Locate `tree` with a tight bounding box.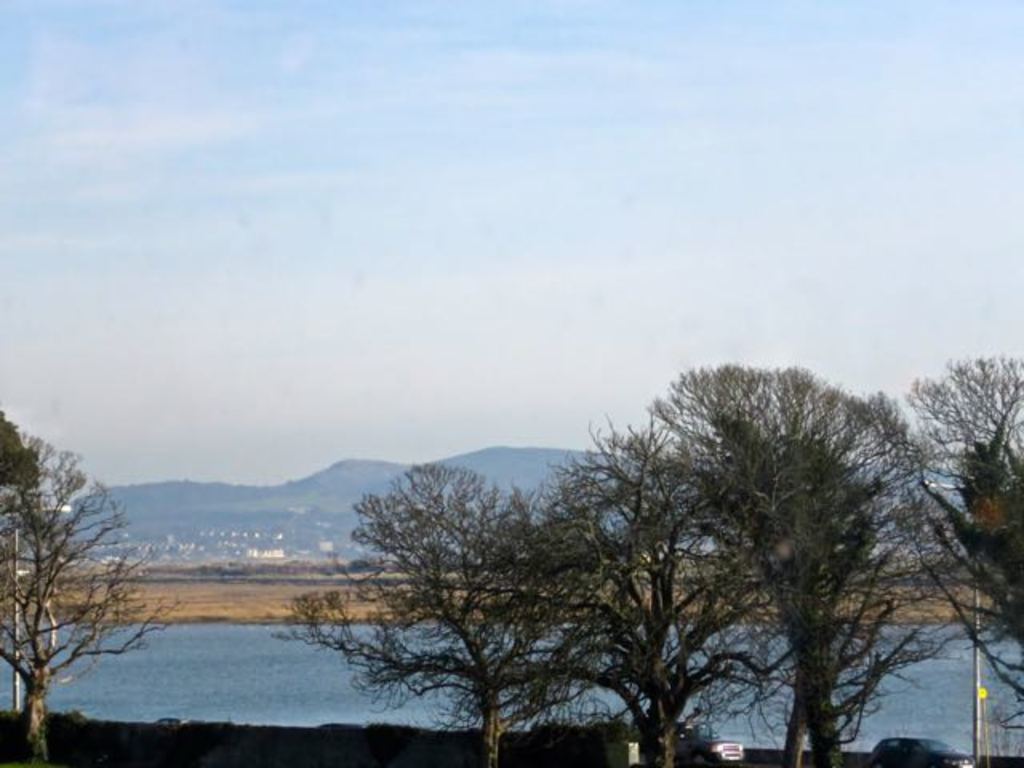
653, 355, 952, 766.
